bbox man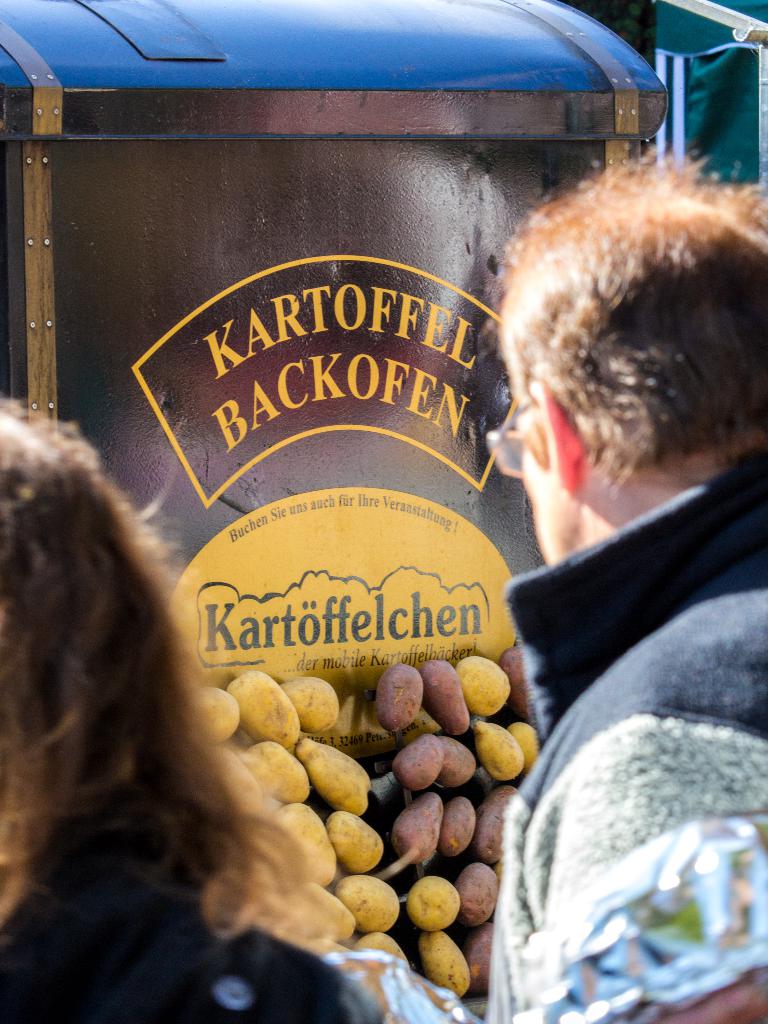
x1=388 y1=62 x2=761 y2=996
